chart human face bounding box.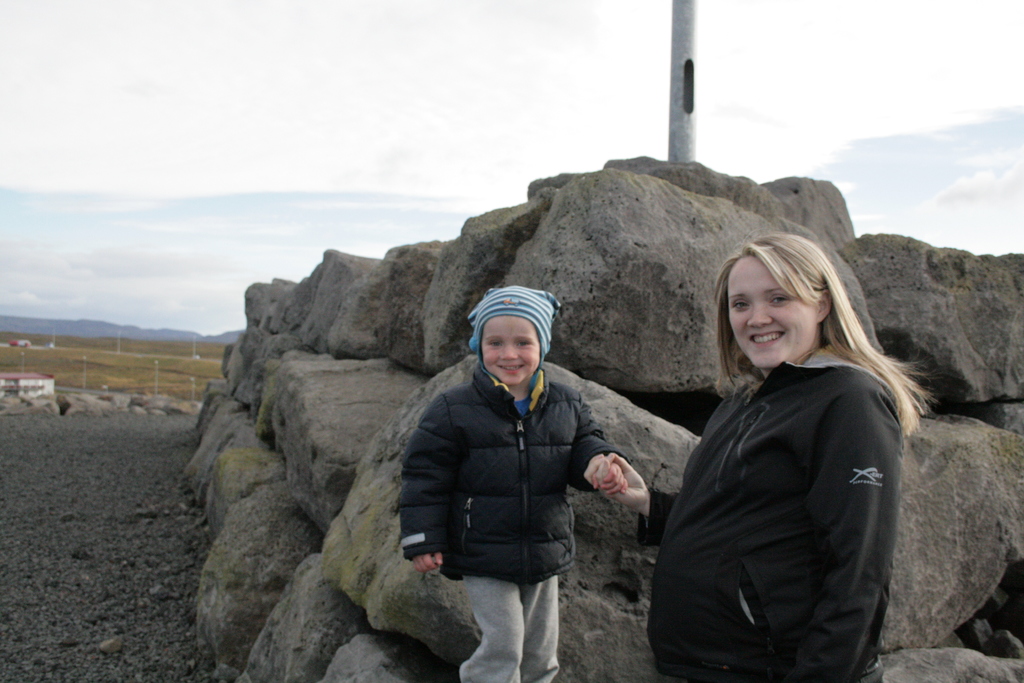
Charted: x1=724, y1=257, x2=815, y2=371.
